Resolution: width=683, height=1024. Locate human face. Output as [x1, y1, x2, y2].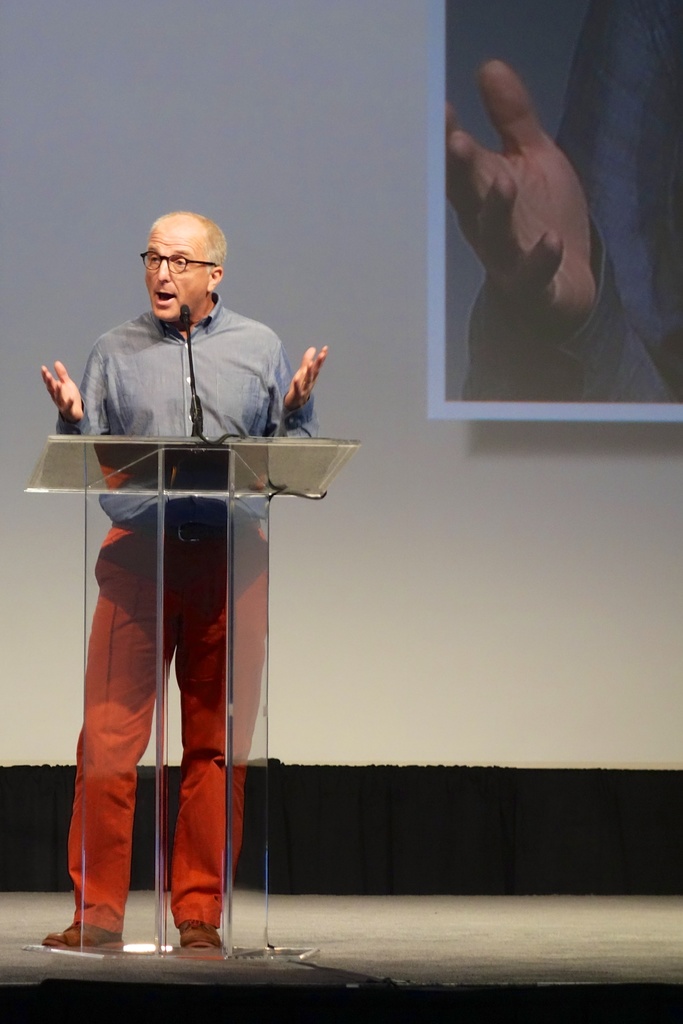
[144, 219, 208, 319].
